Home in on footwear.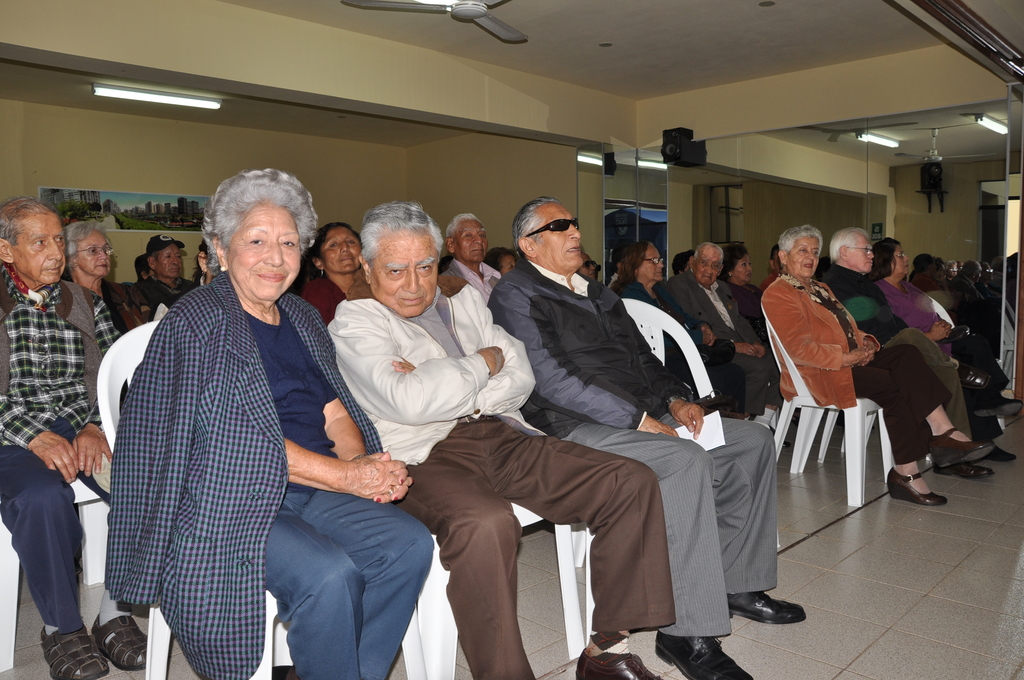
Homed in at <box>724,589,804,623</box>.
